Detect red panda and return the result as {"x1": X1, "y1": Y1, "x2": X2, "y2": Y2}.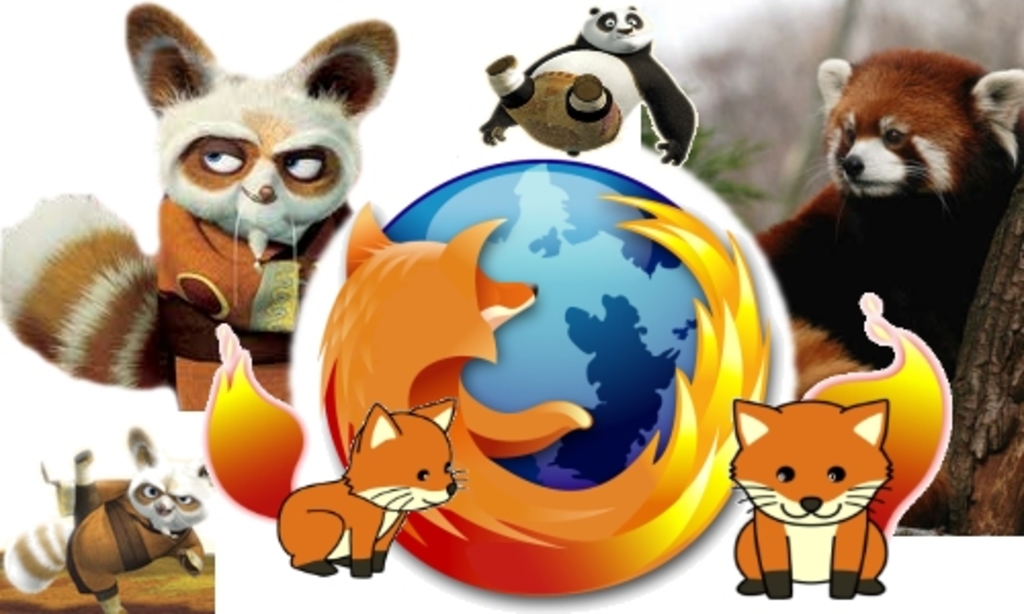
{"x1": 0, "y1": 2, "x2": 397, "y2": 405}.
